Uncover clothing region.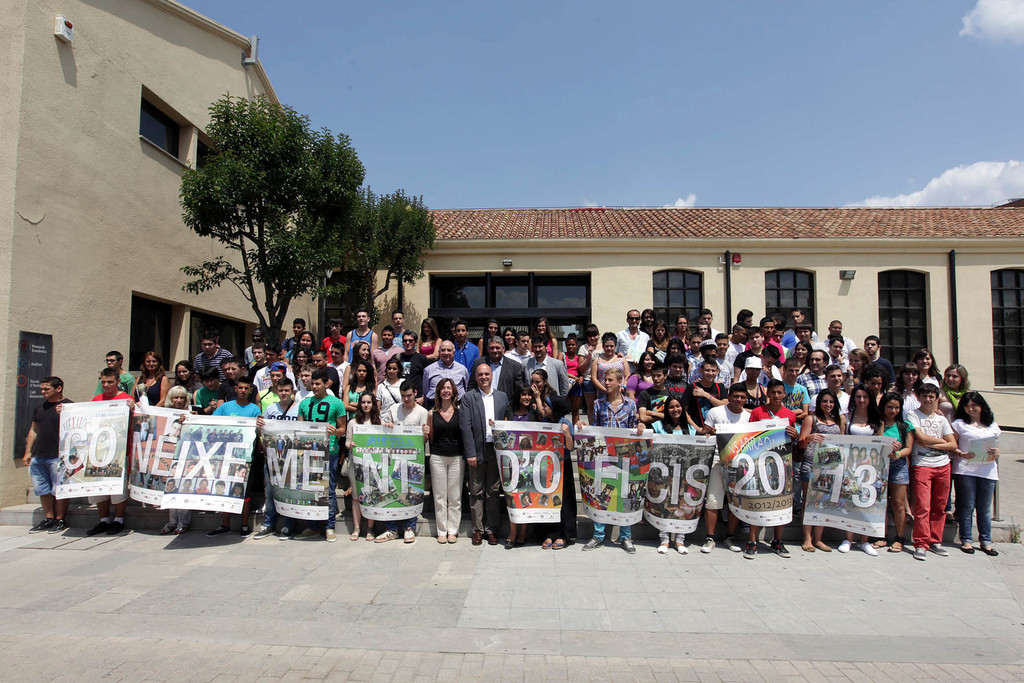
Uncovered: box(685, 347, 706, 378).
